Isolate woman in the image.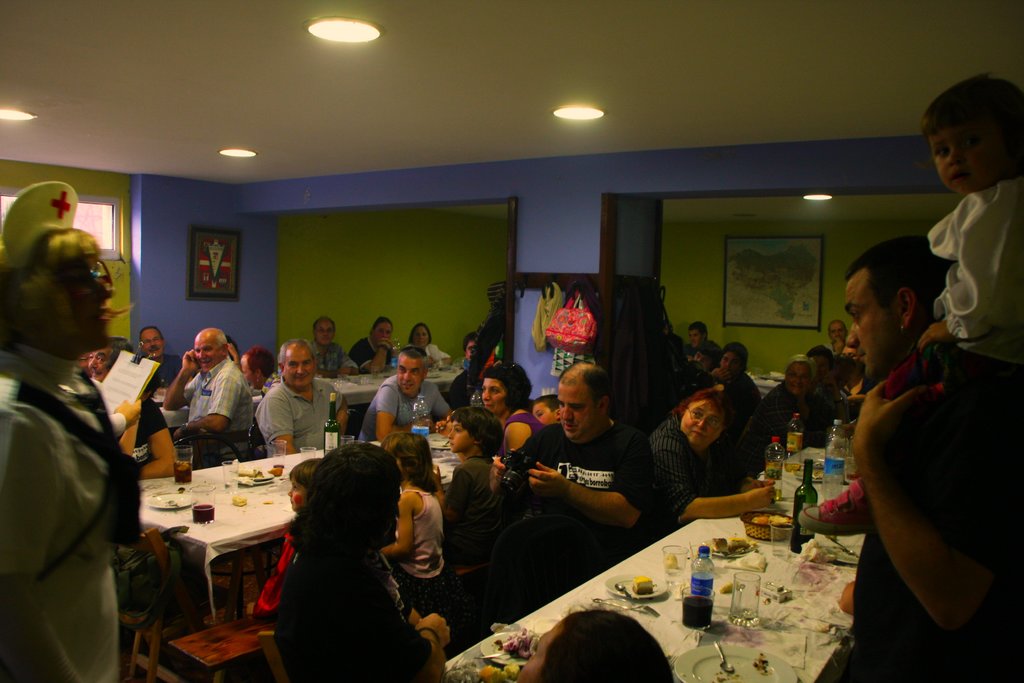
Isolated region: <box>346,318,397,439</box>.
